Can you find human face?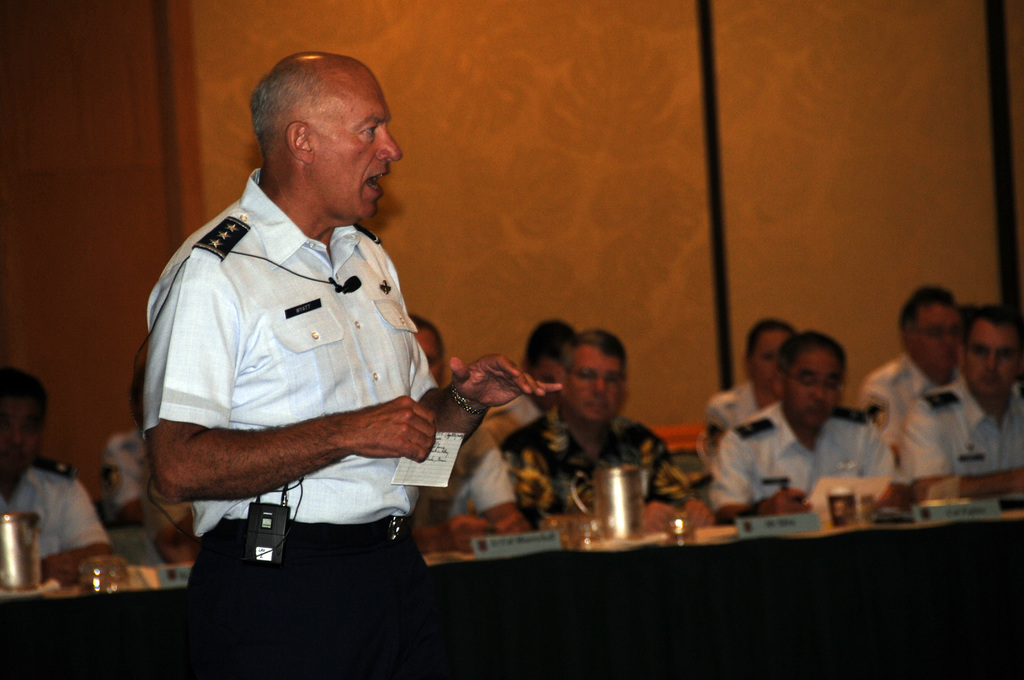
Yes, bounding box: [963,324,1020,398].
